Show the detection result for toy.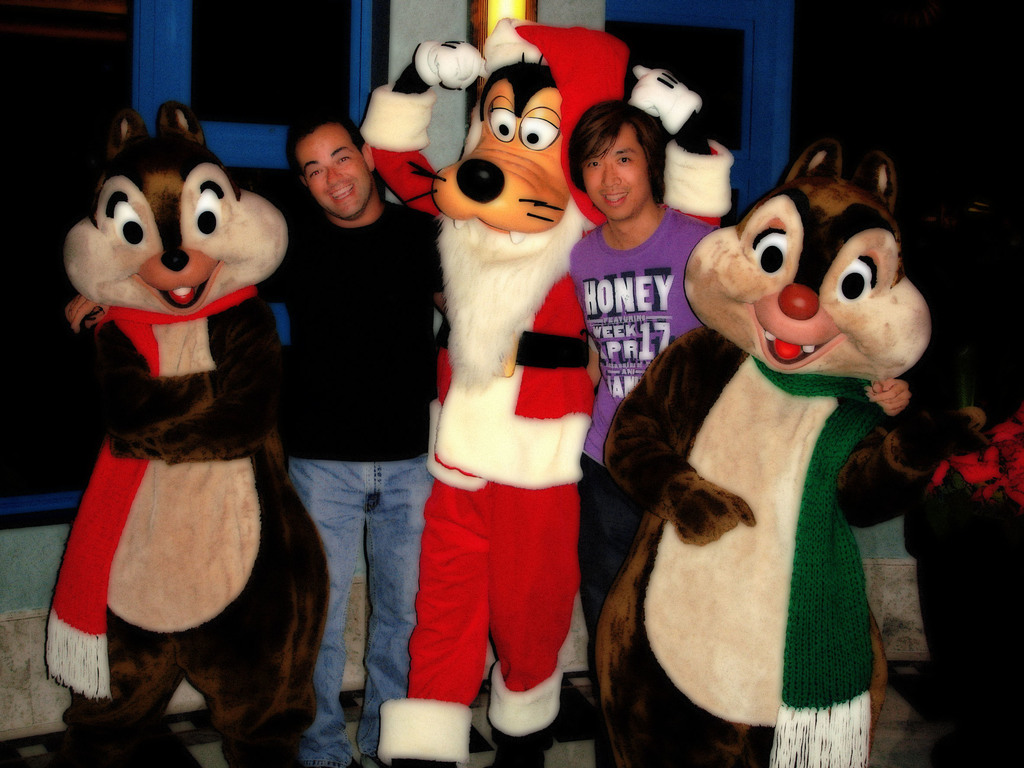
[left=43, top=100, right=324, bottom=767].
